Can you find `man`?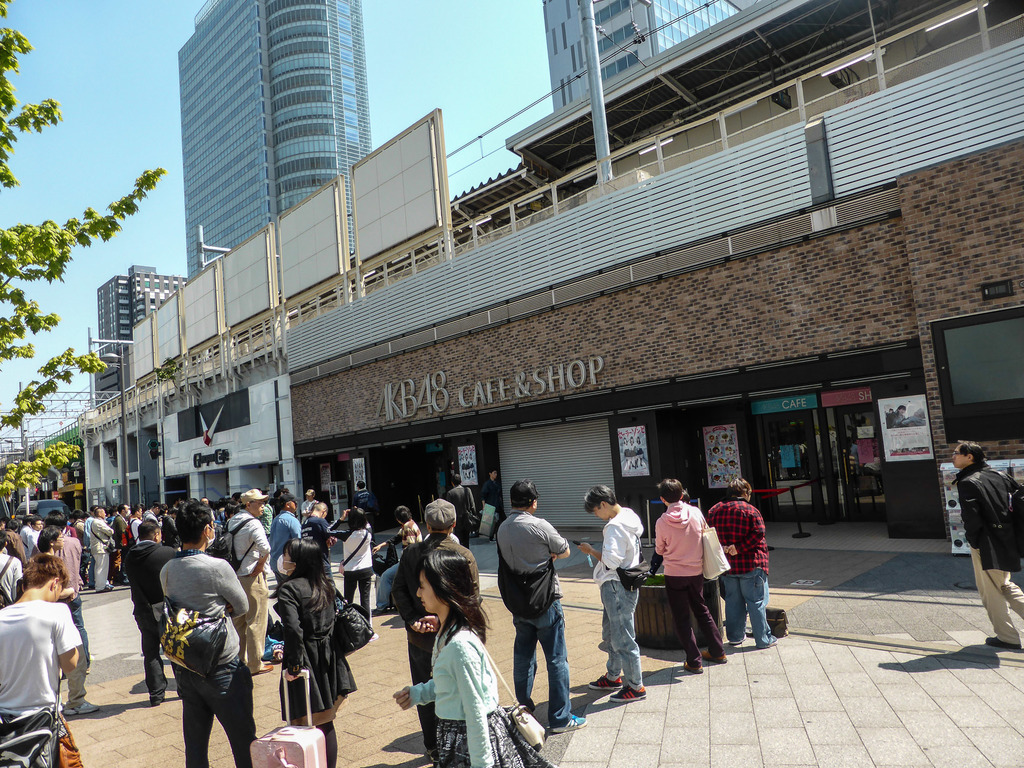
Yes, bounding box: <box>706,476,780,653</box>.
